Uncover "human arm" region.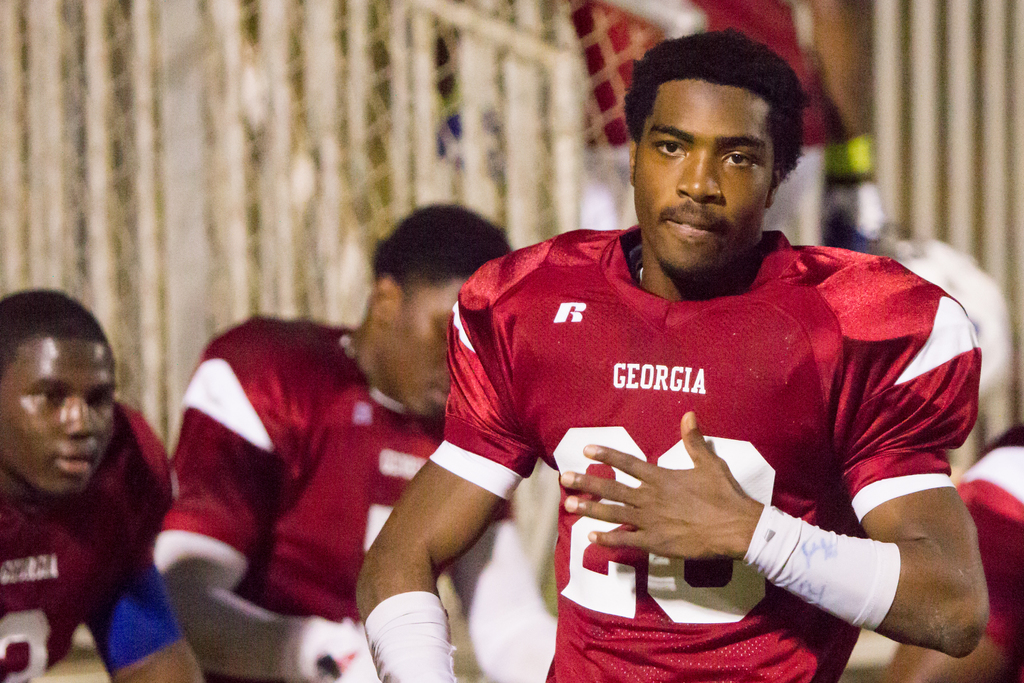
Uncovered: [x1=335, y1=398, x2=582, y2=660].
